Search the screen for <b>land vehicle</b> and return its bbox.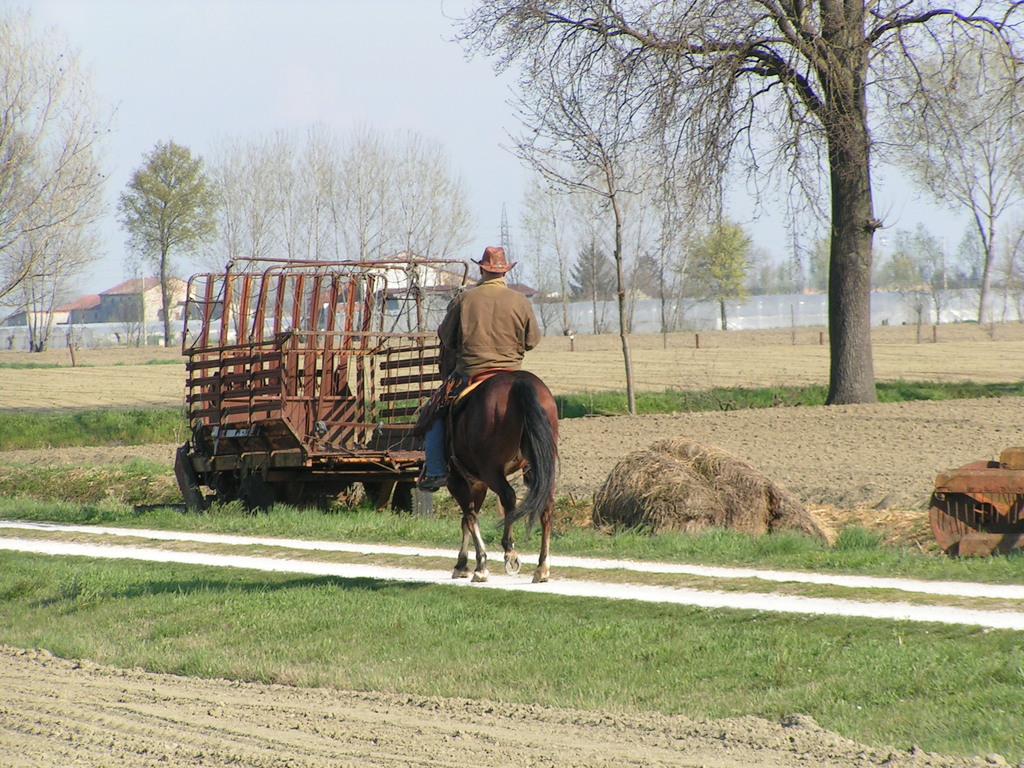
Found: x1=156, y1=247, x2=523, y2=537.
